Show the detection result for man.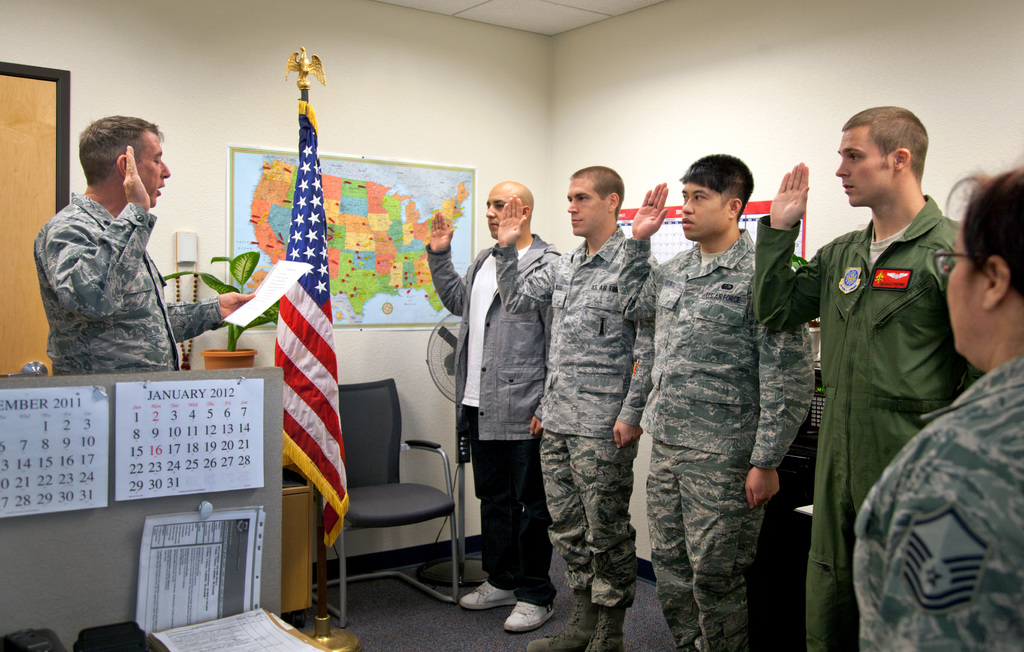
x1=616, y1=153, x2=817, y2=651.
